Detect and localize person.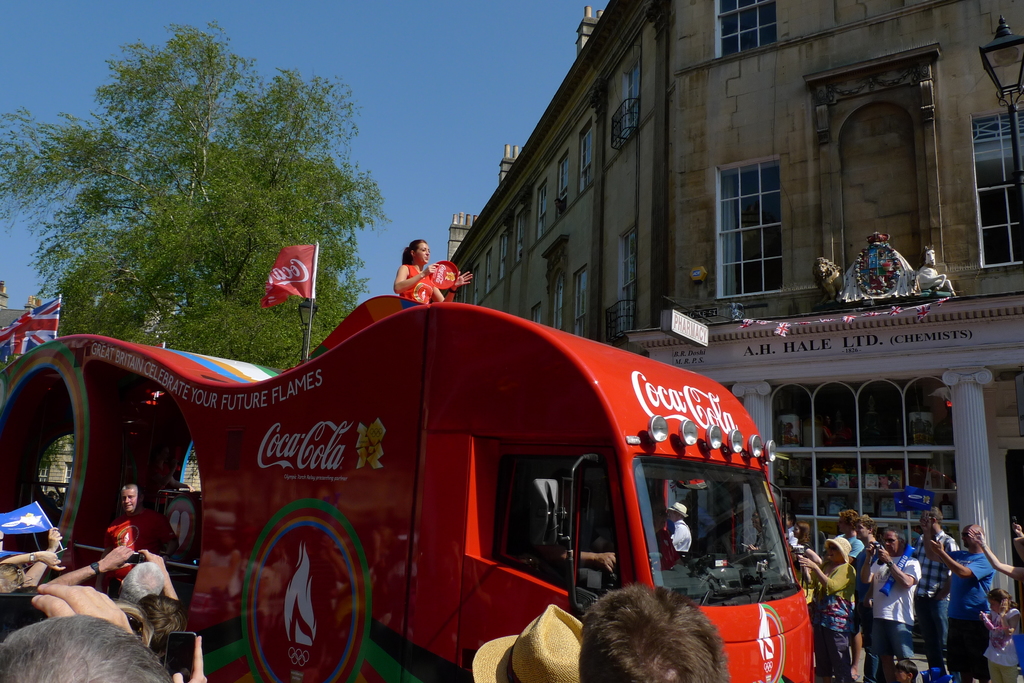
Localized at <region>396, 238, 478, 312</region>.
